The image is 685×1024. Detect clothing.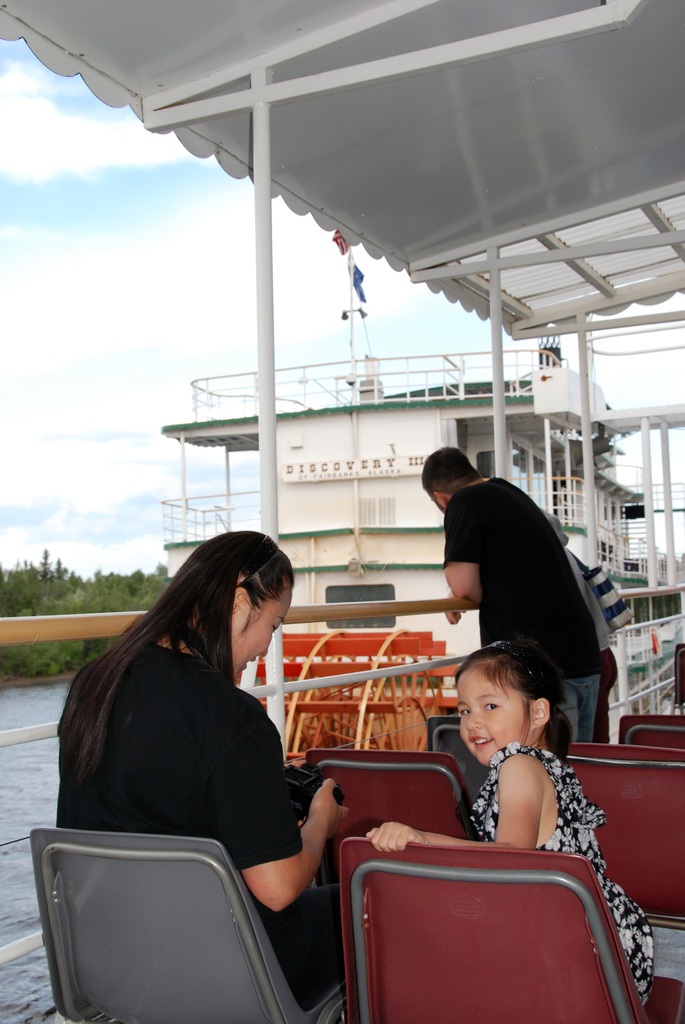
Detection: rect(437, 465, 599, 743).
